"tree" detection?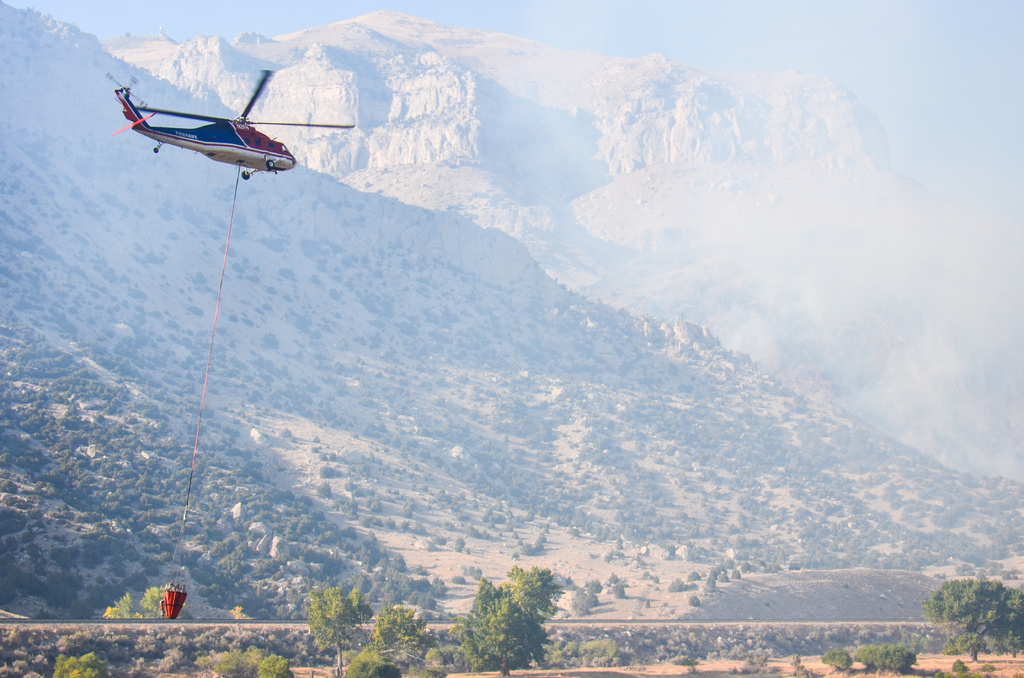
box(319, 465, 334, 477)
